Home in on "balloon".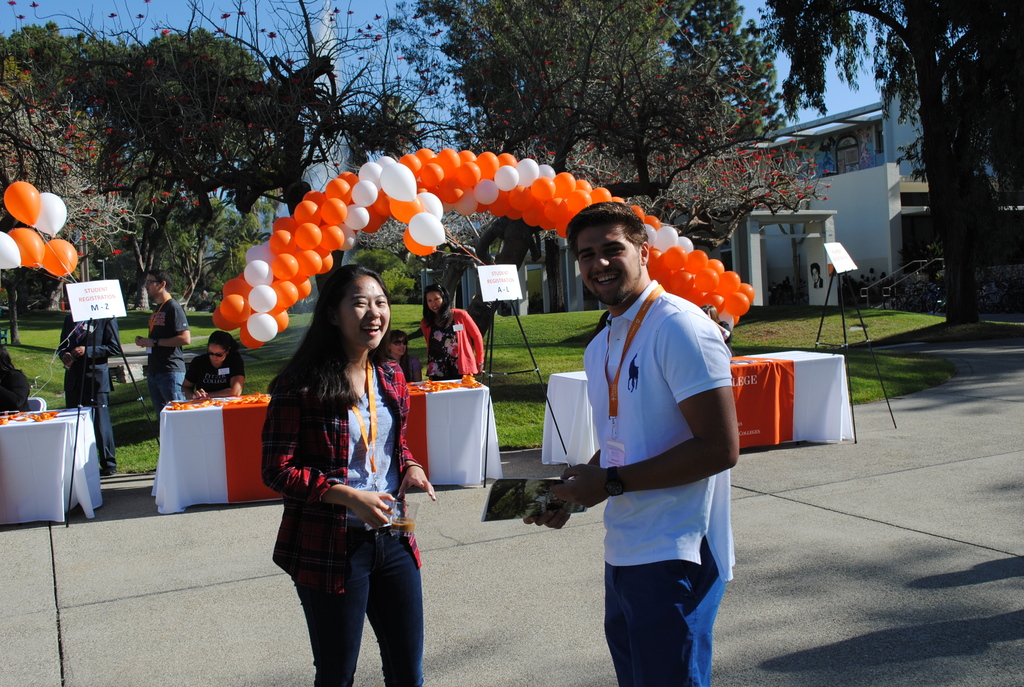
Homed in at locate(47, 238, 78, 276).
